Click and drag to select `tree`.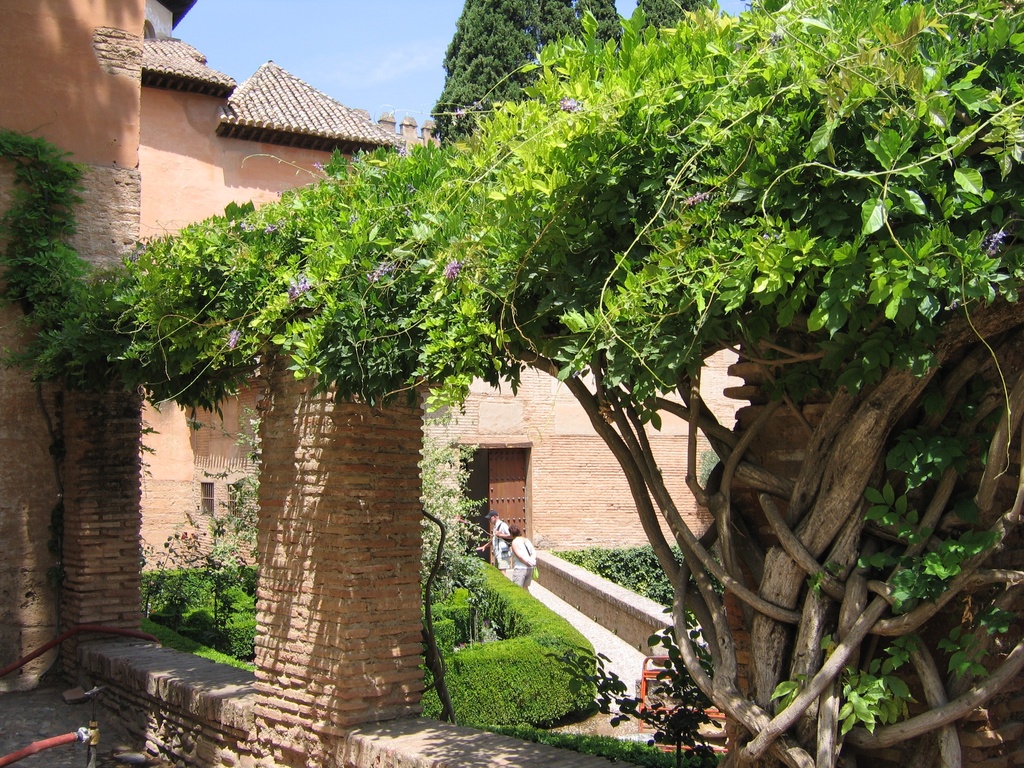
Selection: 0 0 986 730.
